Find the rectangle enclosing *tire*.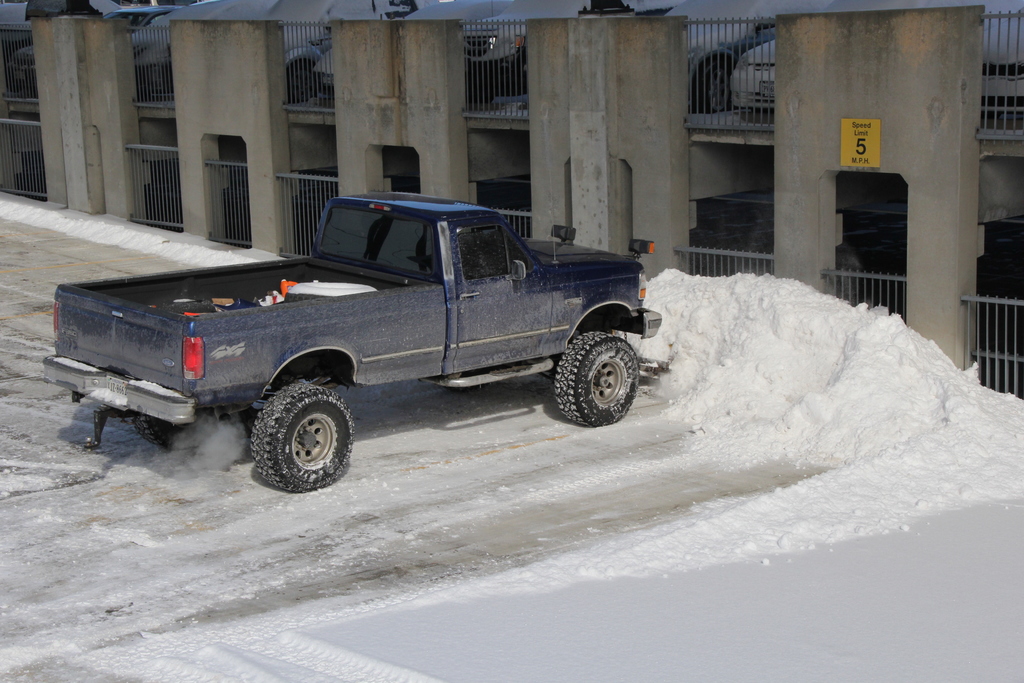
[131,413,178,452].
